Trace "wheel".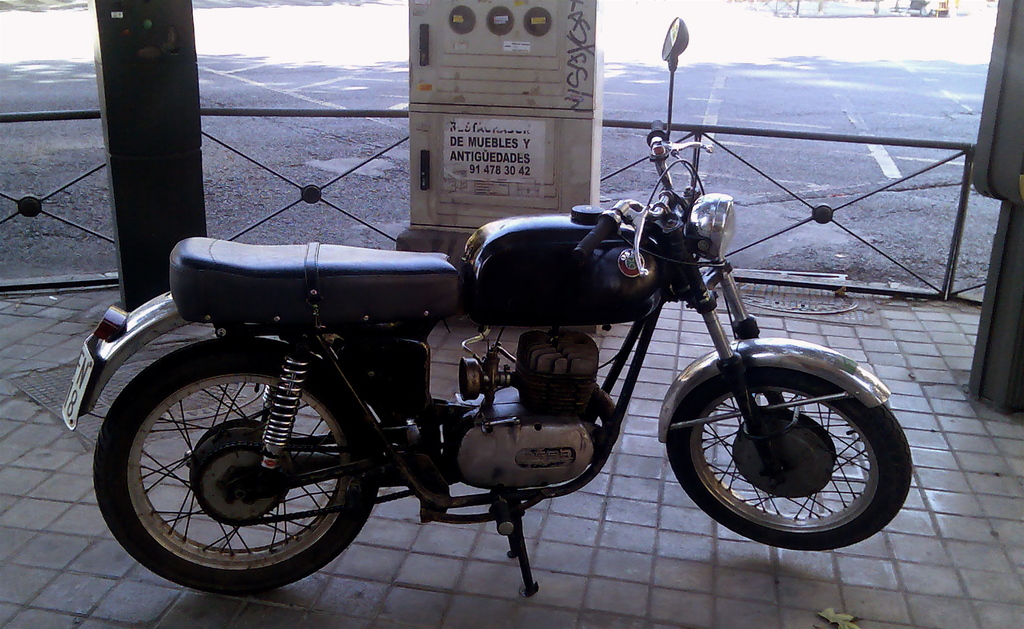
Traced to bbox=(664, 352, 907, 546).
